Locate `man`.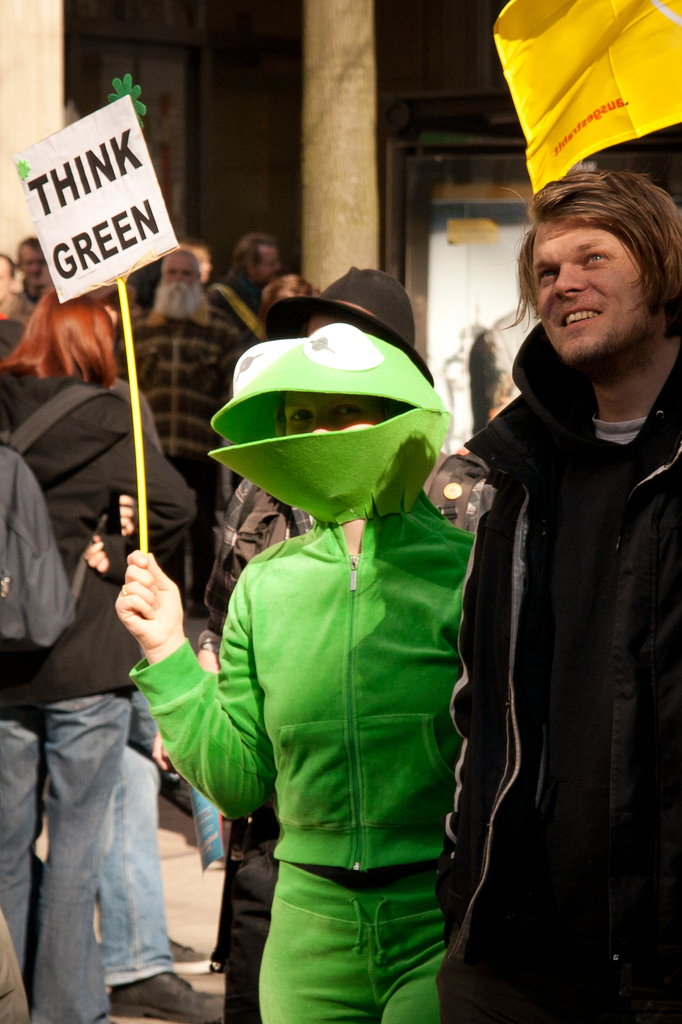
Bounding box: x1=115 y1=245 x2=248 y2=621.
